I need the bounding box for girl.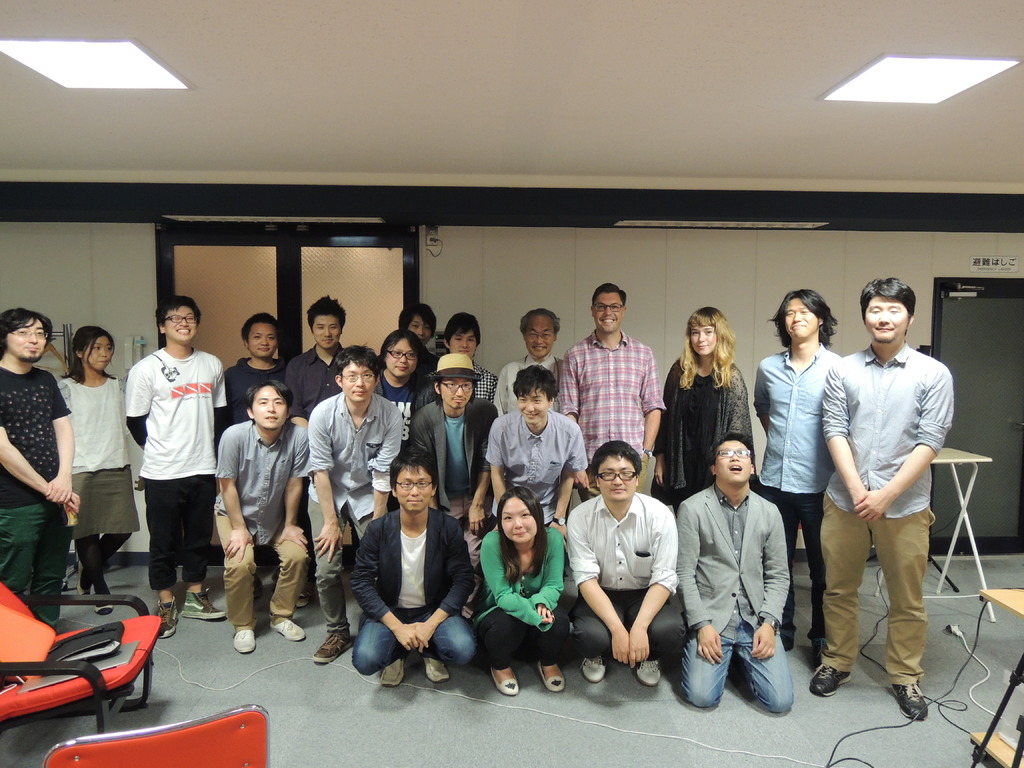
Here it is: <region>660, 307, 758, 508</region>.
